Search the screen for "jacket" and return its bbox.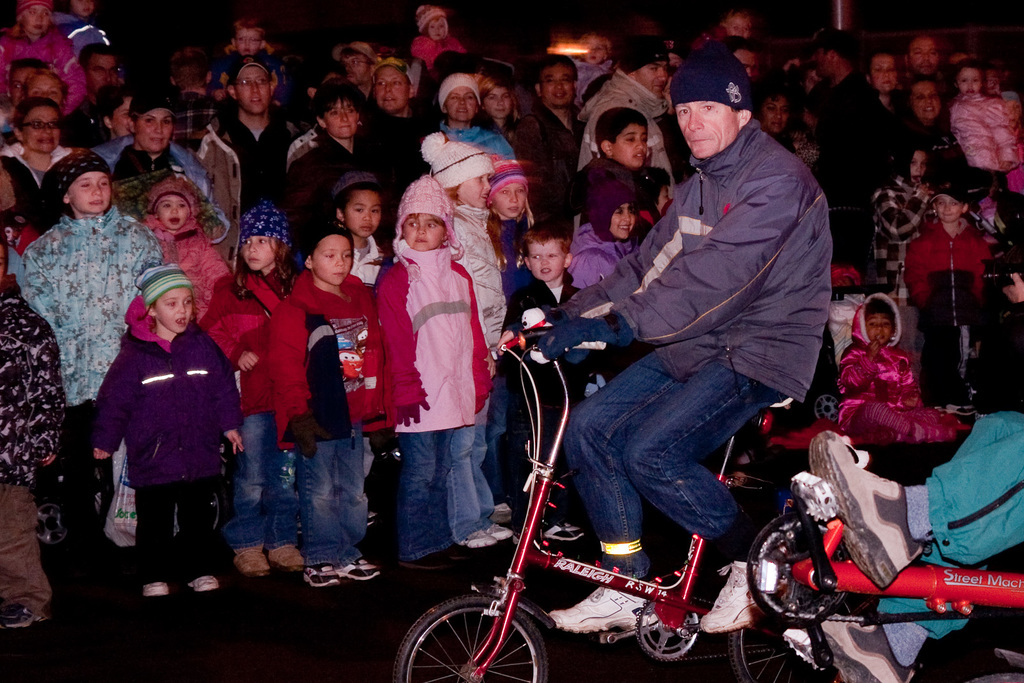
Found: x1=18 y1=210 x2=164 y2=414.
